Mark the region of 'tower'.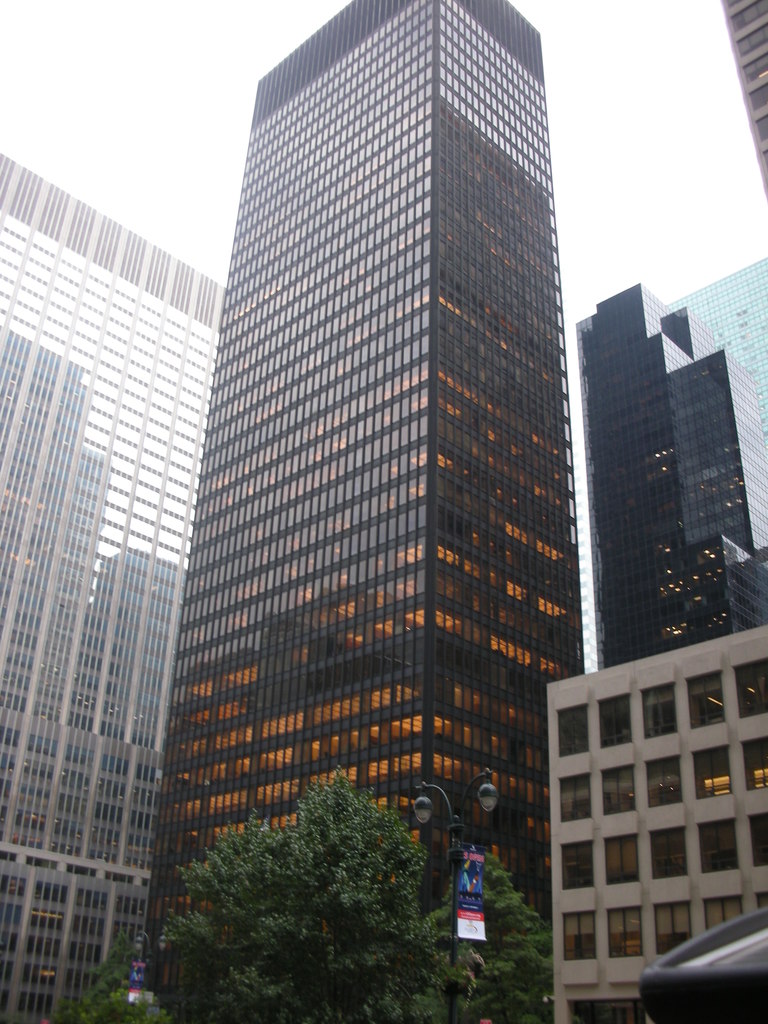
Region: <box>0,147,223,1023</box>.
